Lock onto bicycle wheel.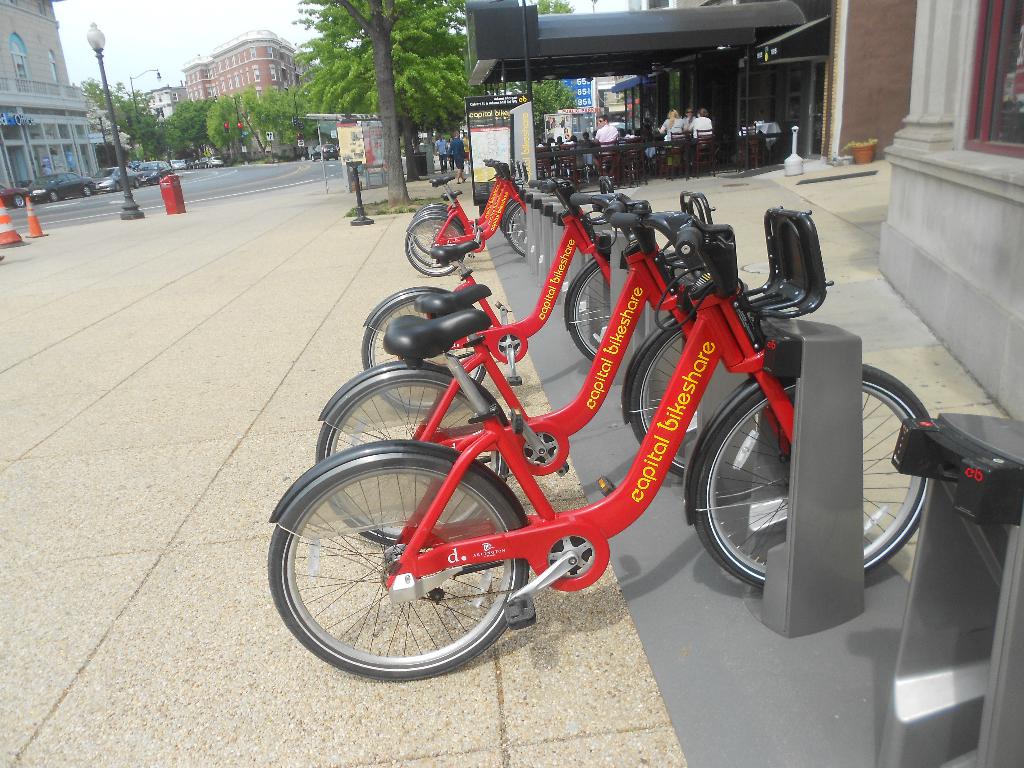
Locked: locate(362, 298, 486, 421).
